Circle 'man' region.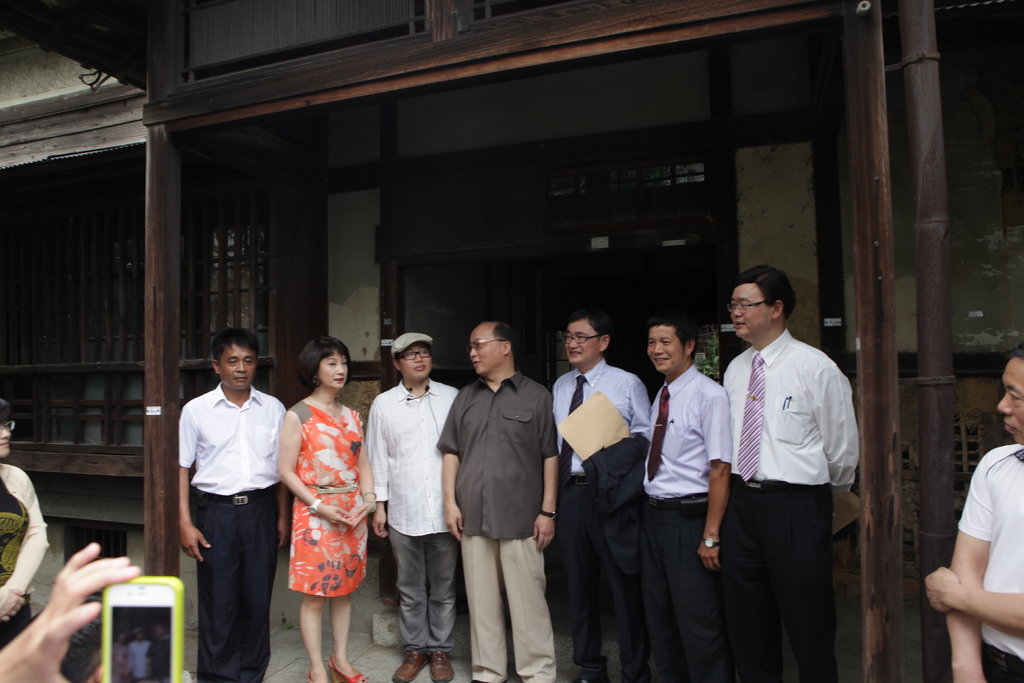
Region: {"left": 175, "top": 325, "right": 291, "bottom": 682}.
